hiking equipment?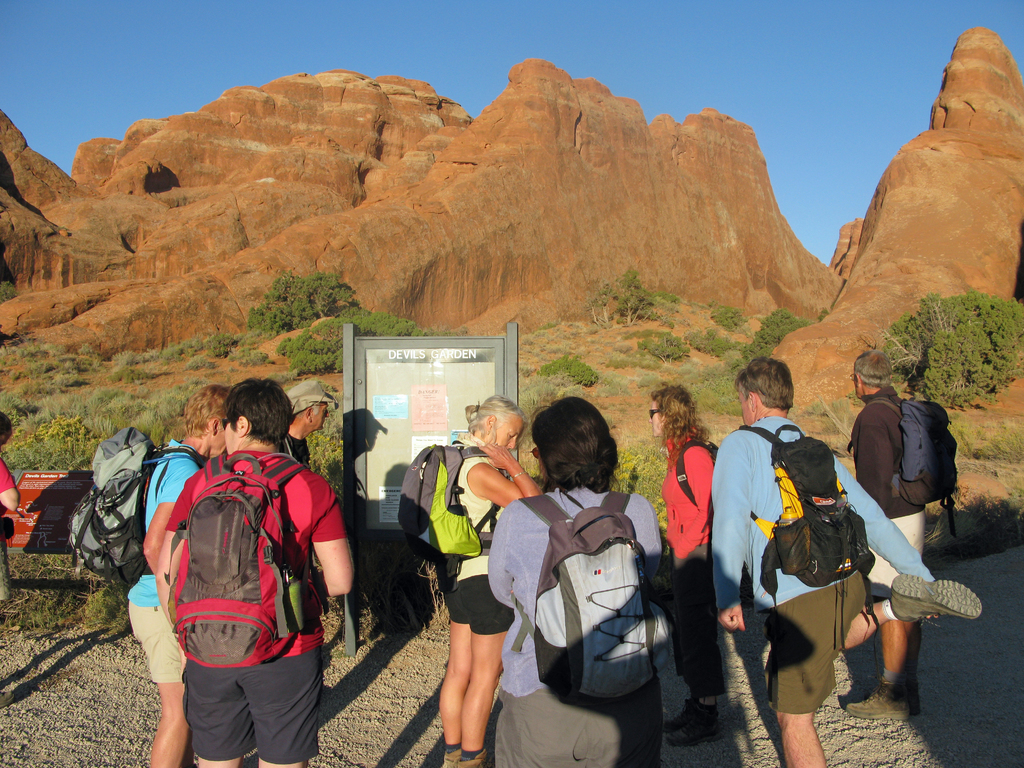
BBox(668, 701, 697, 732)
